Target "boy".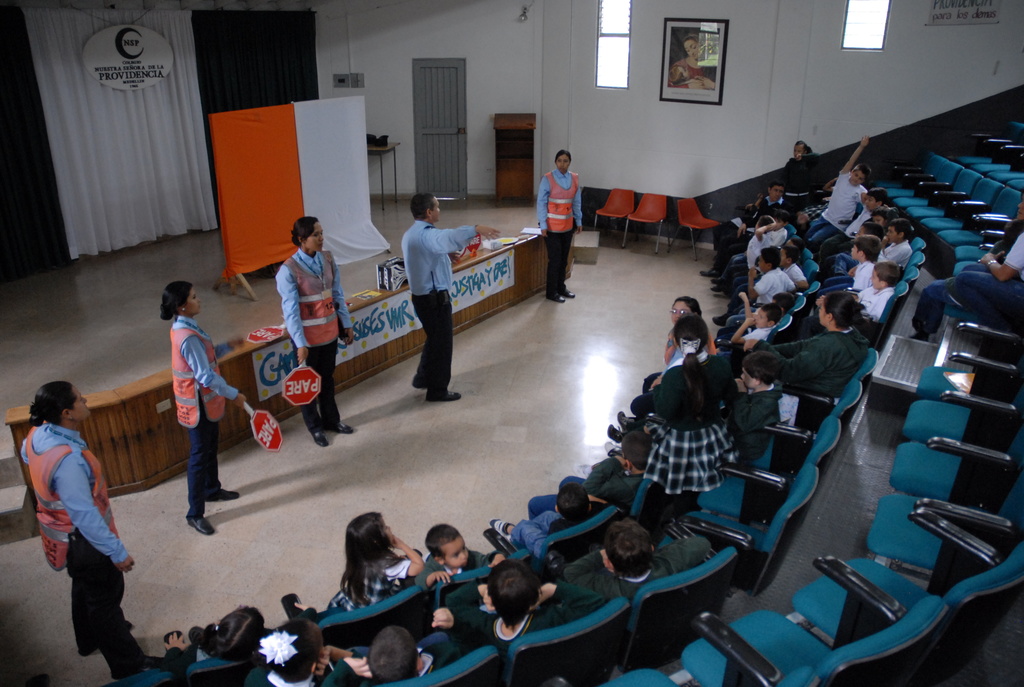
Target region: 732, 349, 784, 461.
